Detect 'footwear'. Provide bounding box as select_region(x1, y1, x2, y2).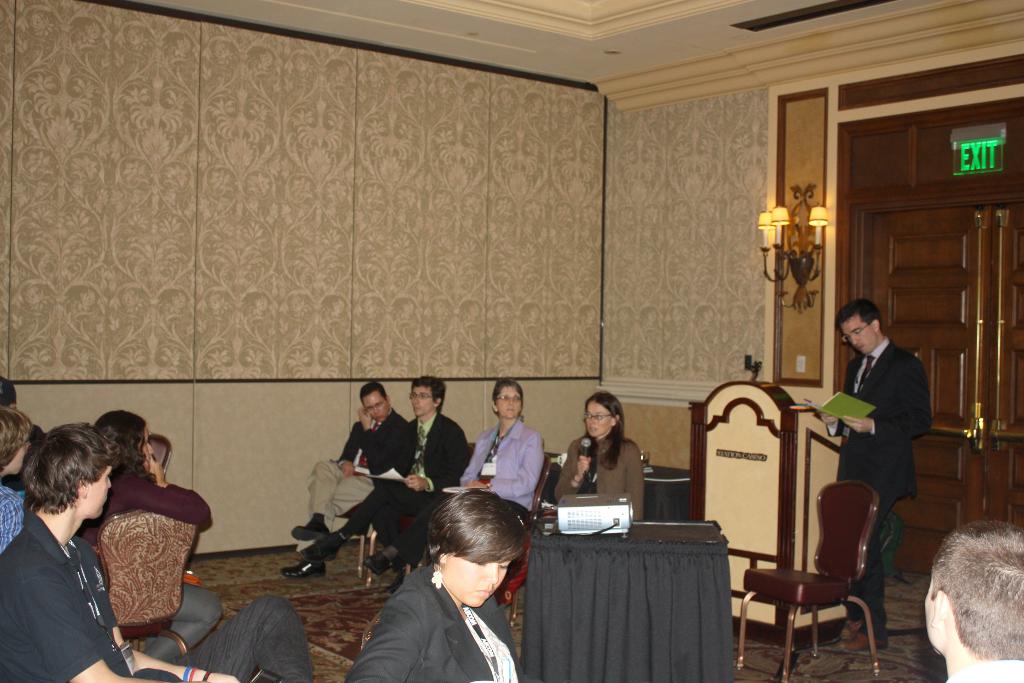
select_region(301, 528, 339, 562).
